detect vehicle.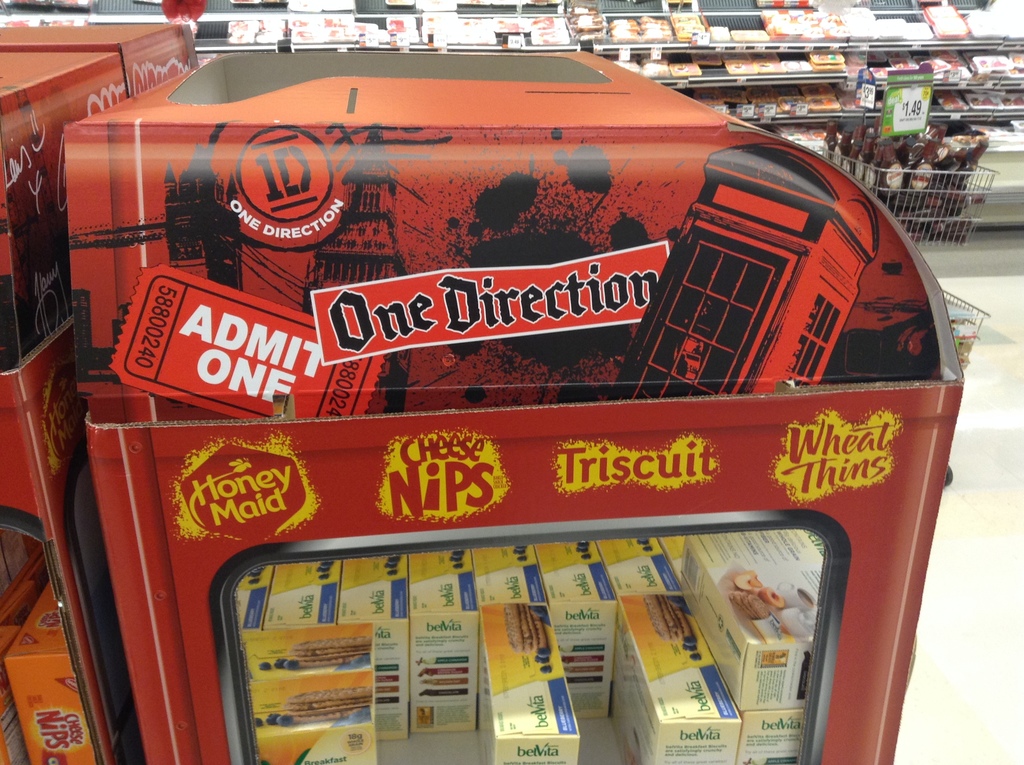
Detected at select_region(22, 33, 961, 727).
